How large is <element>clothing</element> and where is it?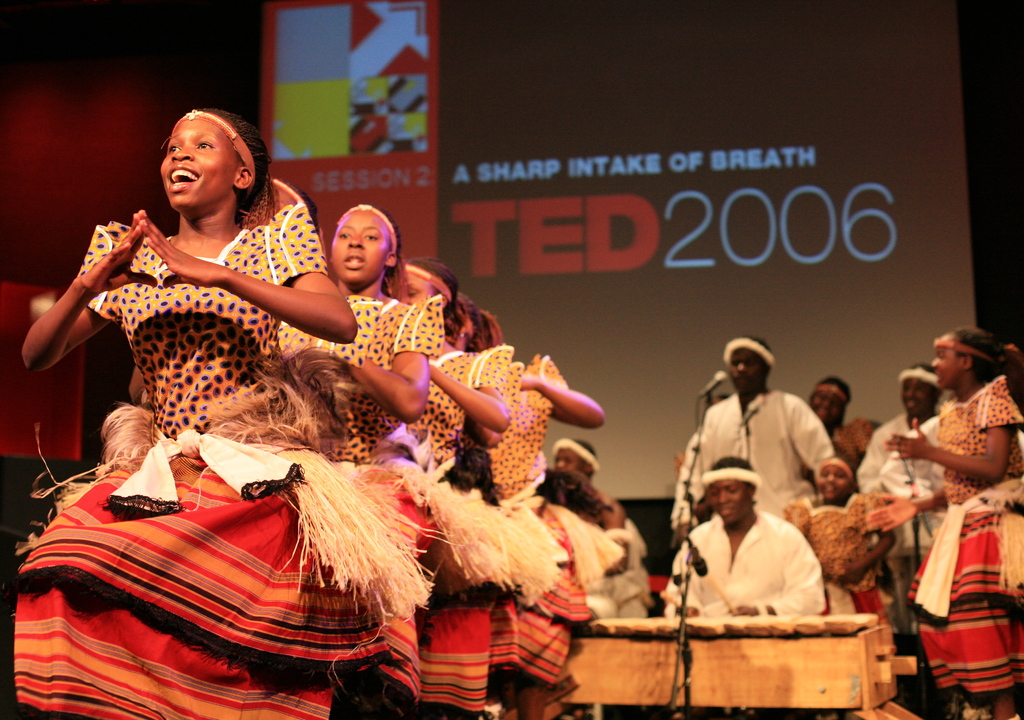
Bounding box: 15 195 466 719.
